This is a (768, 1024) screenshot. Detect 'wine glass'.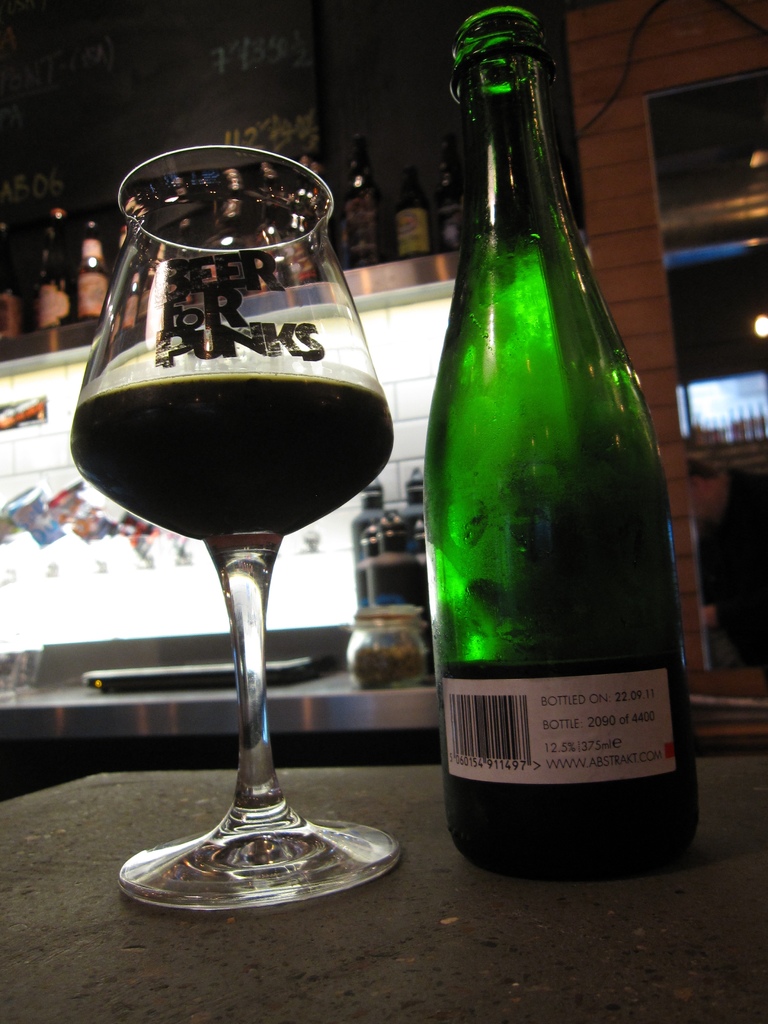
bbox=(66, 143, 396, 913).
